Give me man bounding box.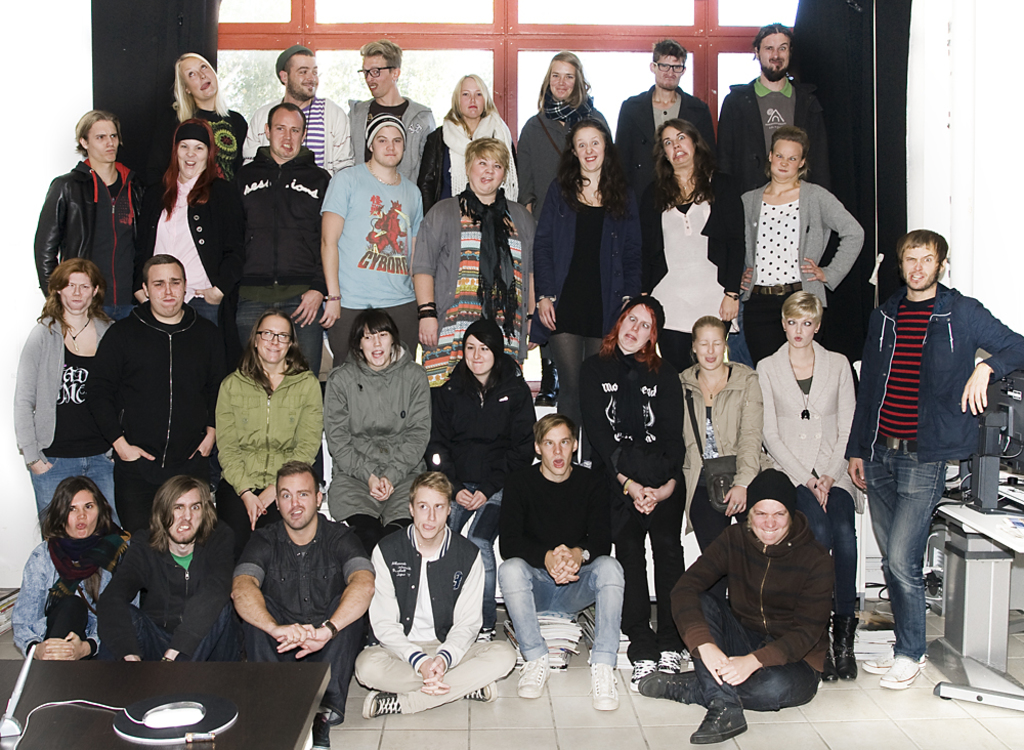
83 254 227 535.
